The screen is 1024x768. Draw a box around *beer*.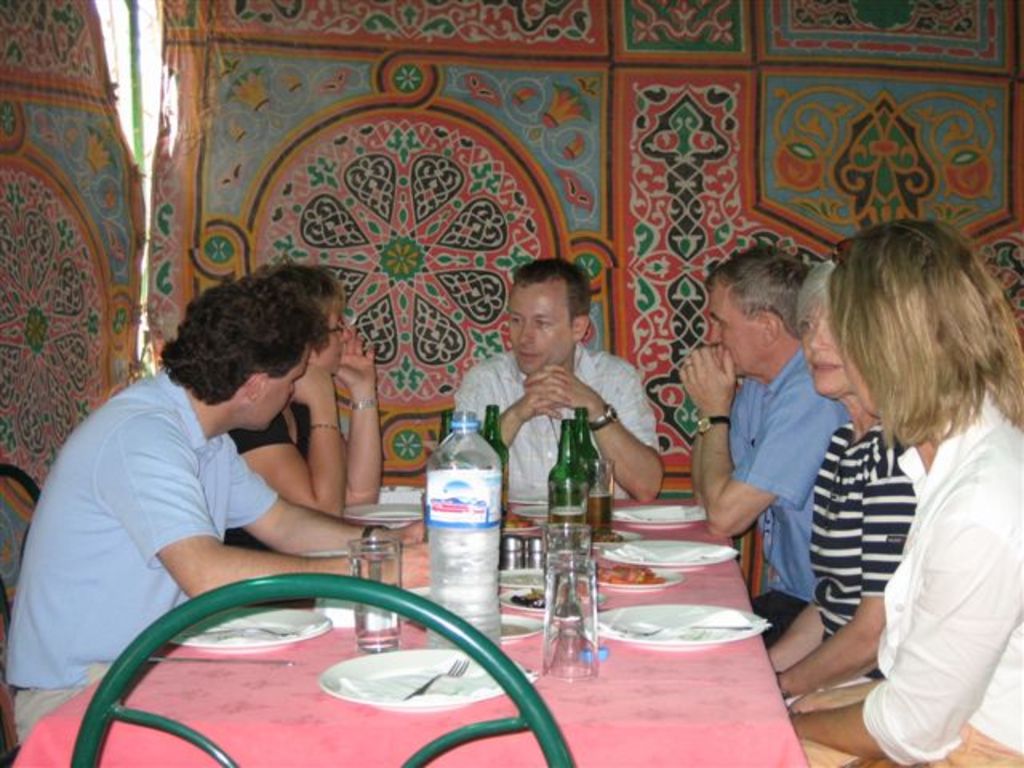
584, 486, 618, 539.
